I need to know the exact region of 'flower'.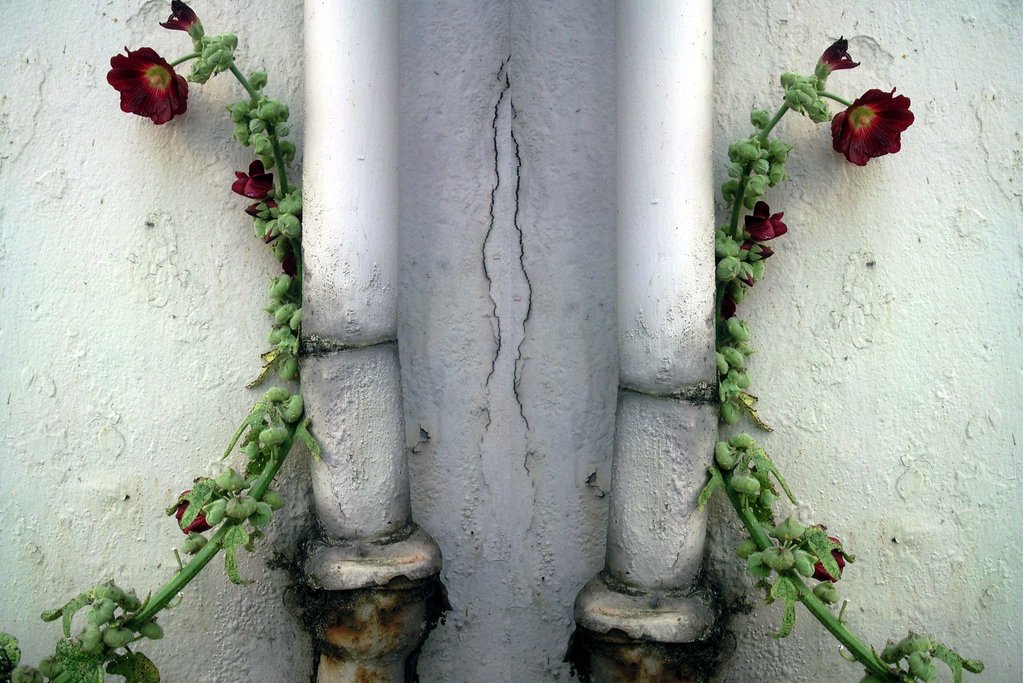
Region: [160, 495, 223, 532].
